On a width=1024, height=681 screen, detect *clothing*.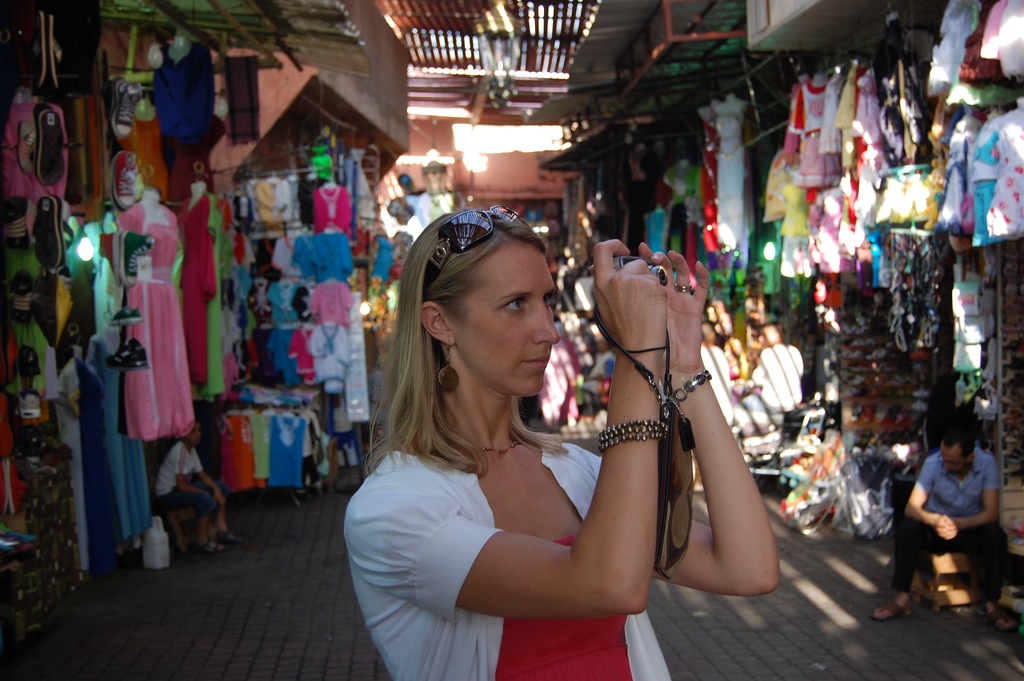
locate(72, 376, 127, 566).
